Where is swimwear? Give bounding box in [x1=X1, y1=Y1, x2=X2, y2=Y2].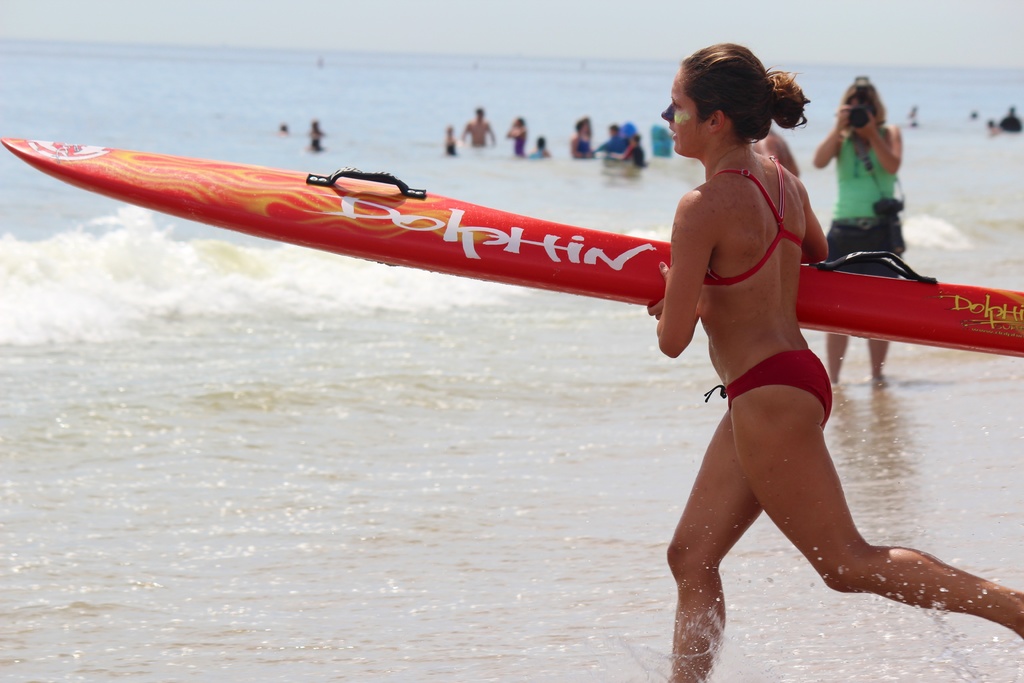
[x1=703, y1=352, x2=833, y2=427].
